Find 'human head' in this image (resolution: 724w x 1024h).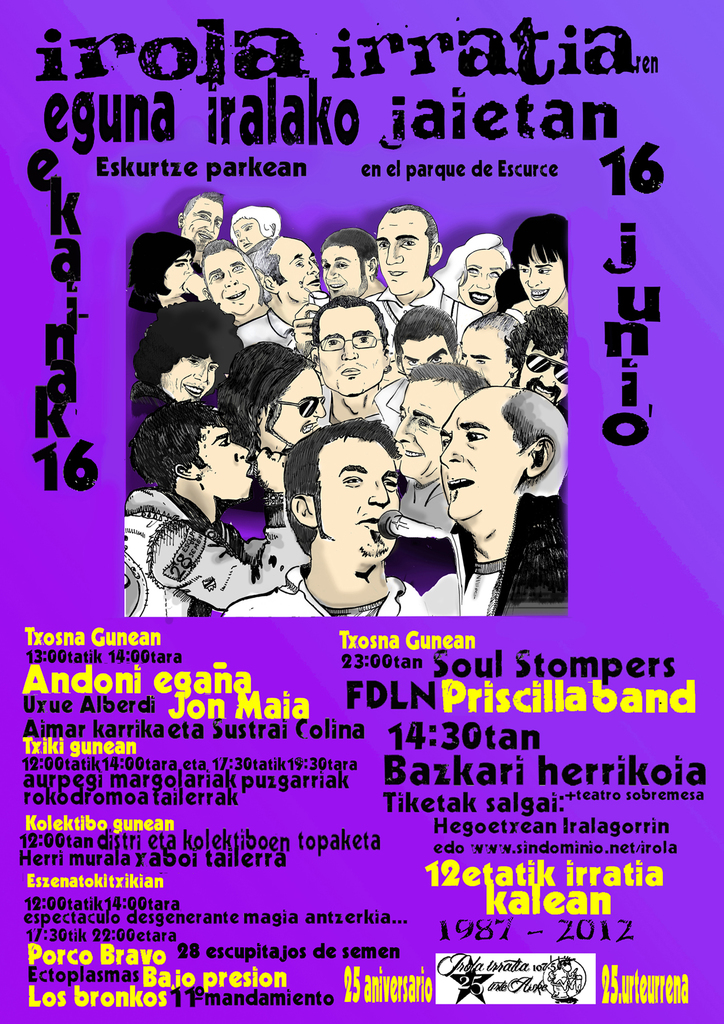
Rect(268, 236, 326, 300).
